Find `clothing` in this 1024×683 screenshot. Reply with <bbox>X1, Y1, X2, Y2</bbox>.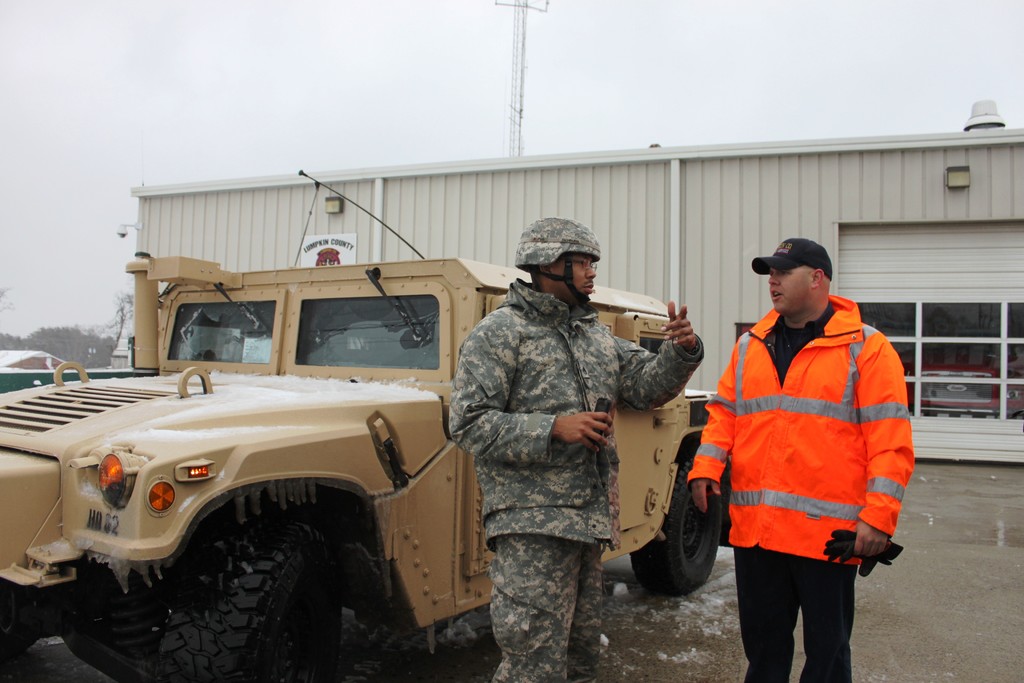
<bbox>707, 268, 906, 634</bbox>.
